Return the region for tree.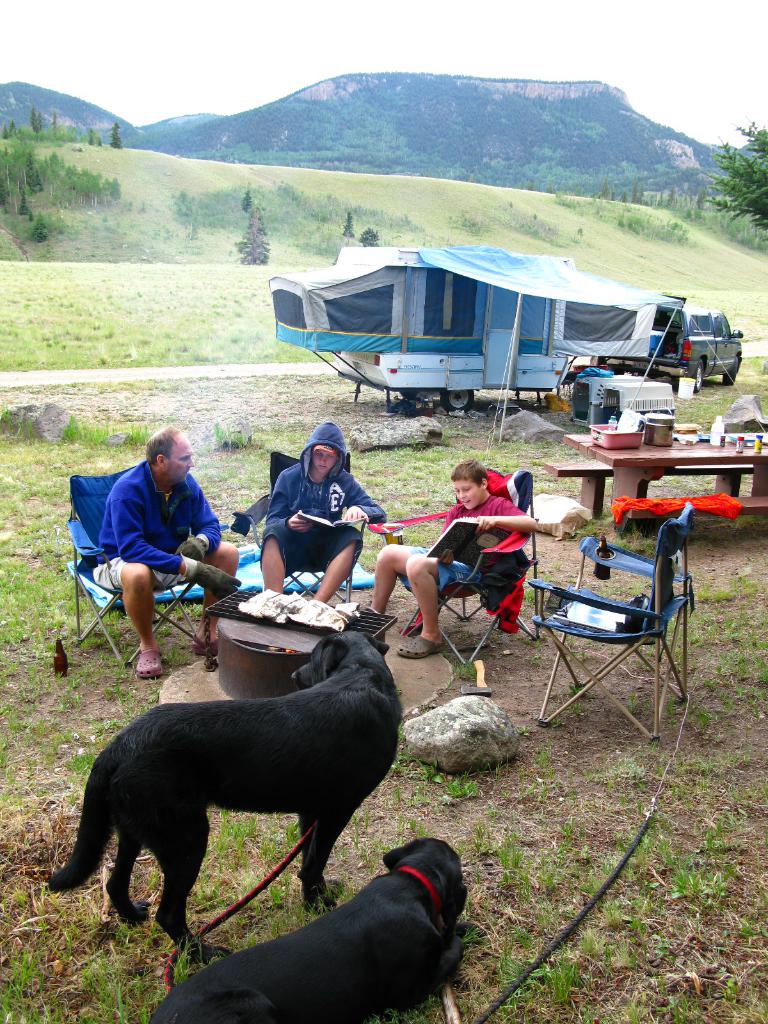
[left=45, top=110, right=60, bottom=141].
